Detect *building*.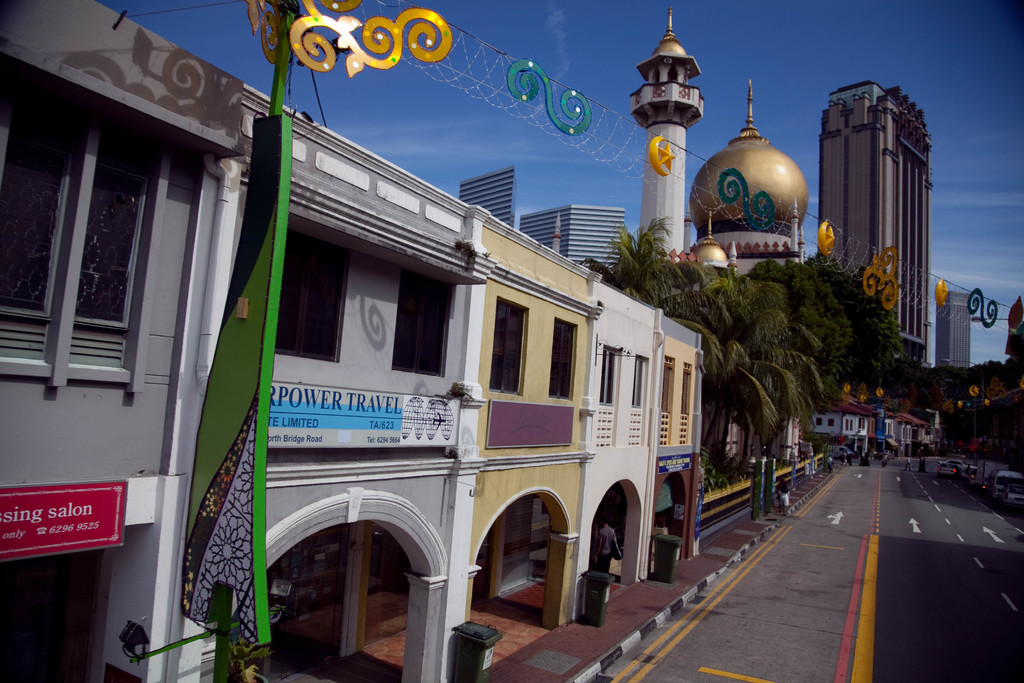
Detected at box=[465, 171, 521, 242].
